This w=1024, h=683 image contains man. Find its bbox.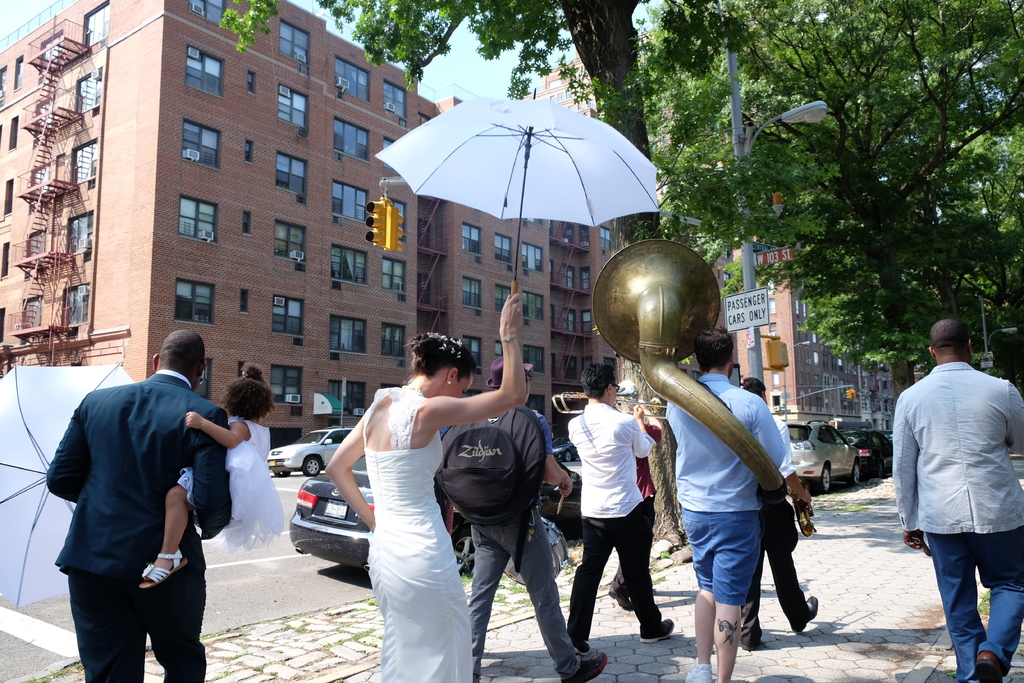
737/374/820/652.
